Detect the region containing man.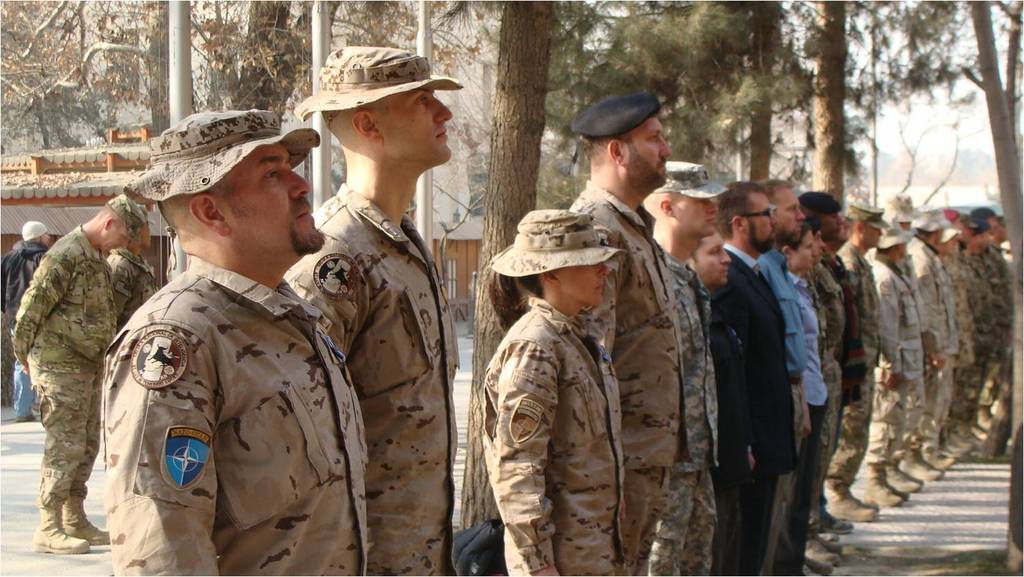
(271, 48, 464, 574).
